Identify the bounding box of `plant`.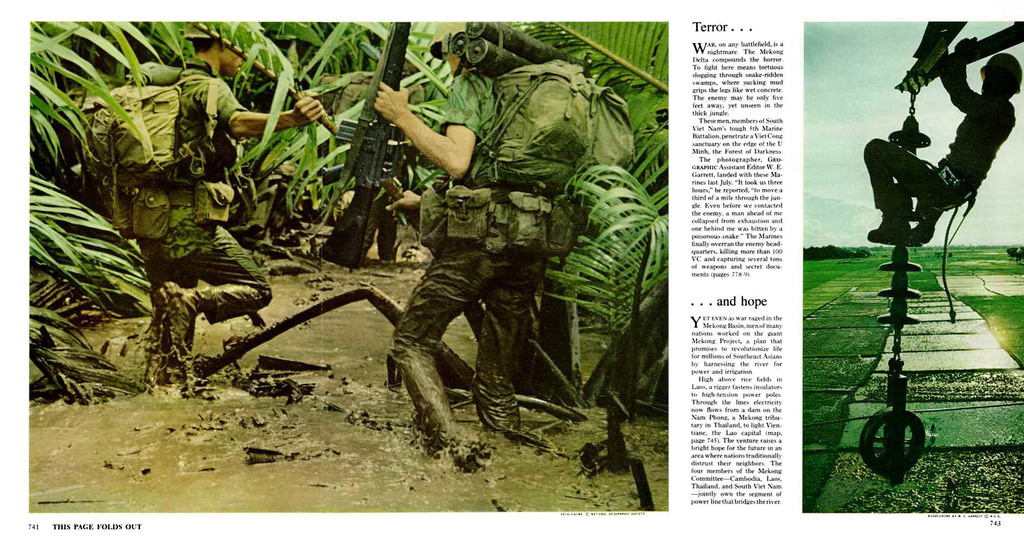
BBox(547, 159, 666, 470).
